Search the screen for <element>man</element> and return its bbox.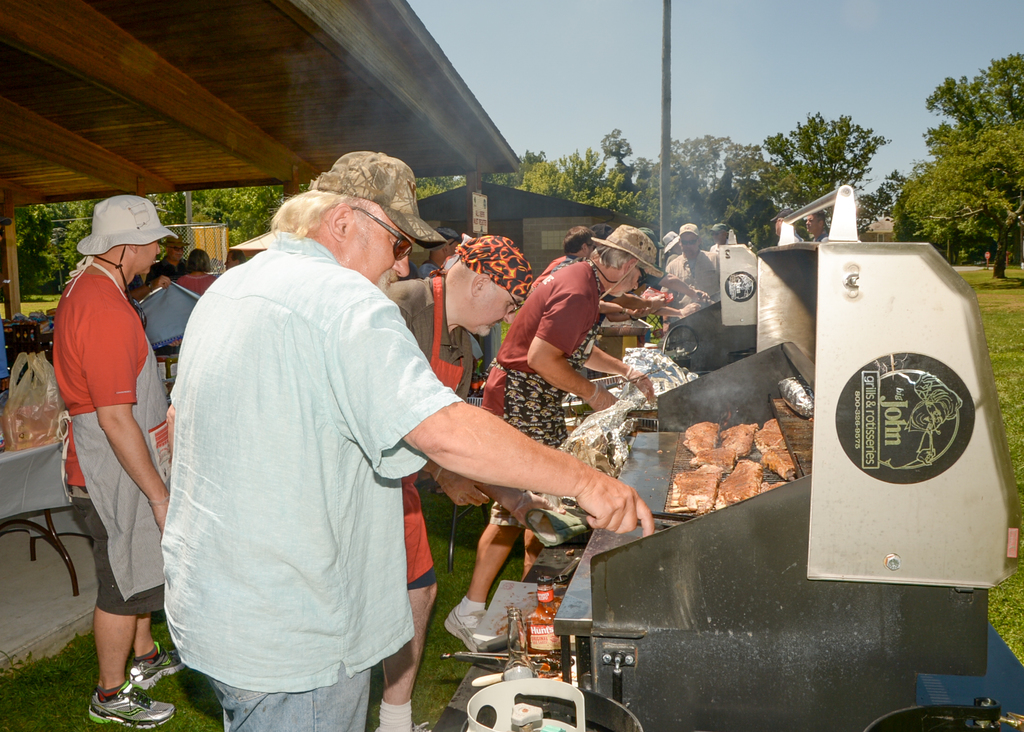
Found: [left=442, top=221, right=670, bottom=657].
